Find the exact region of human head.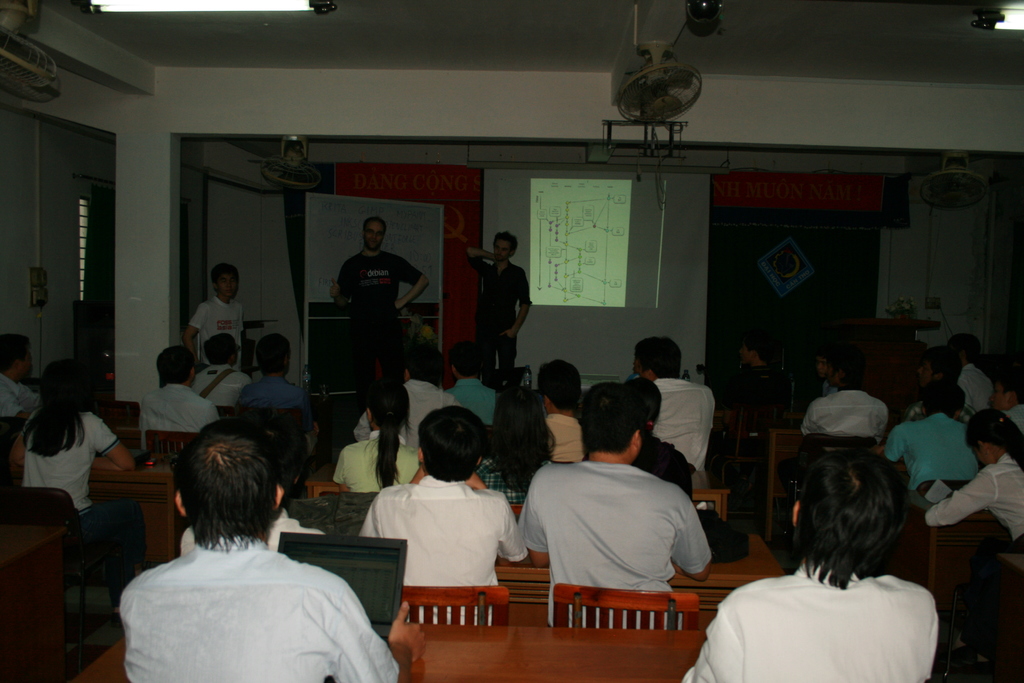
Exact region: left=538, top=361, right=583, bottom=413.
